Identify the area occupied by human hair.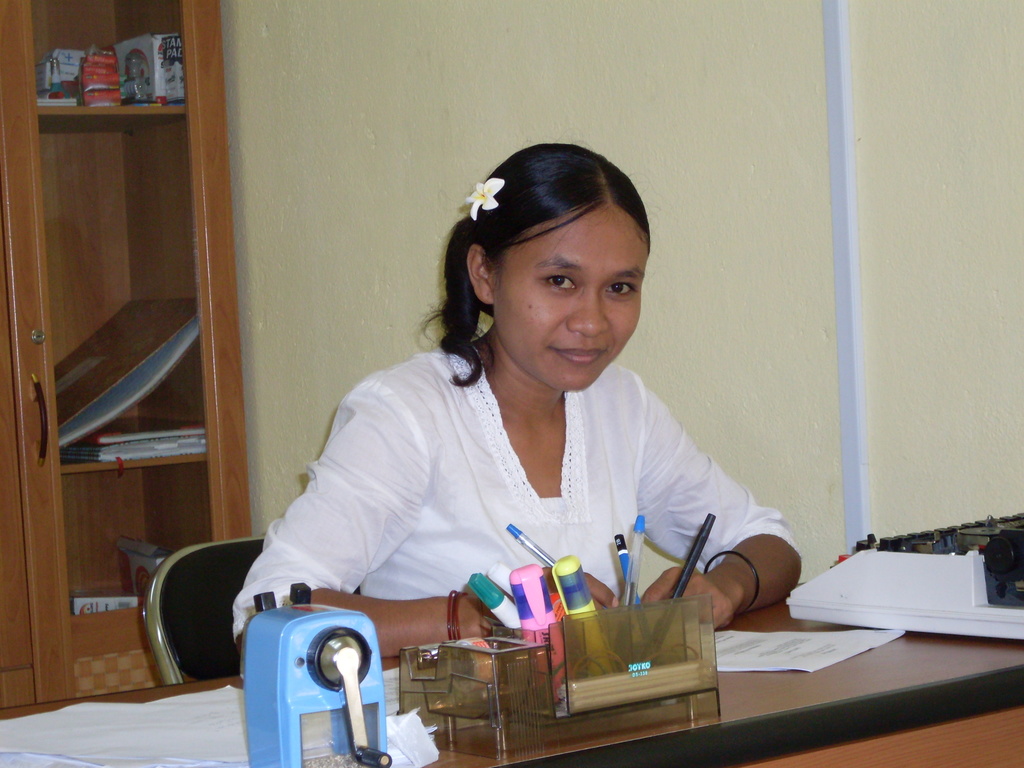
Area: Rect(447, 155, 627, 394).
